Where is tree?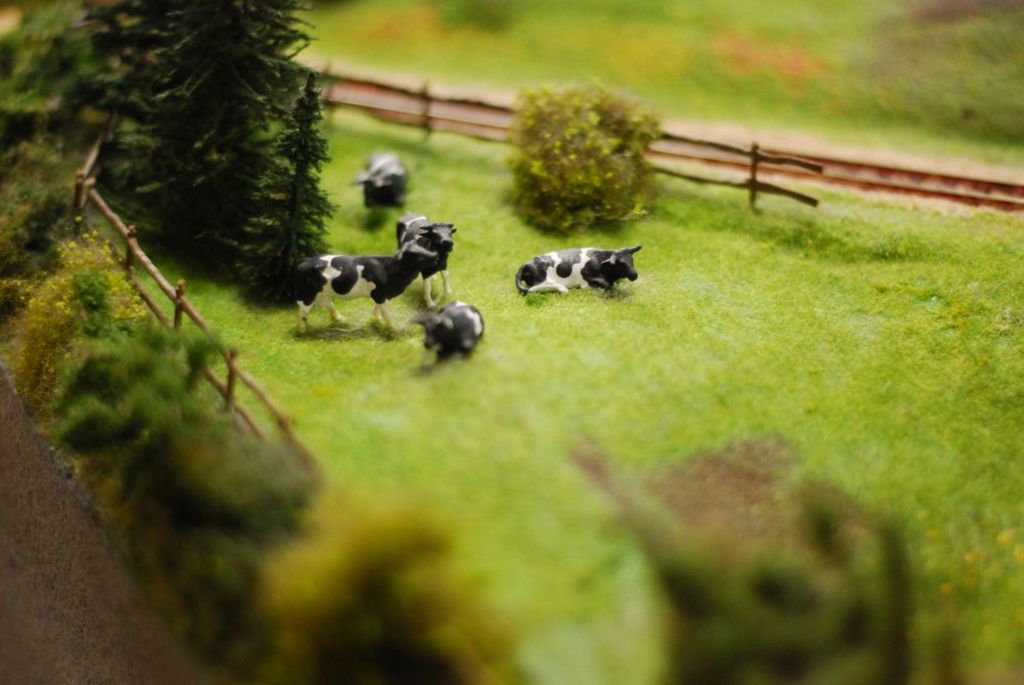
bbox(501, 78, 673, 232).
